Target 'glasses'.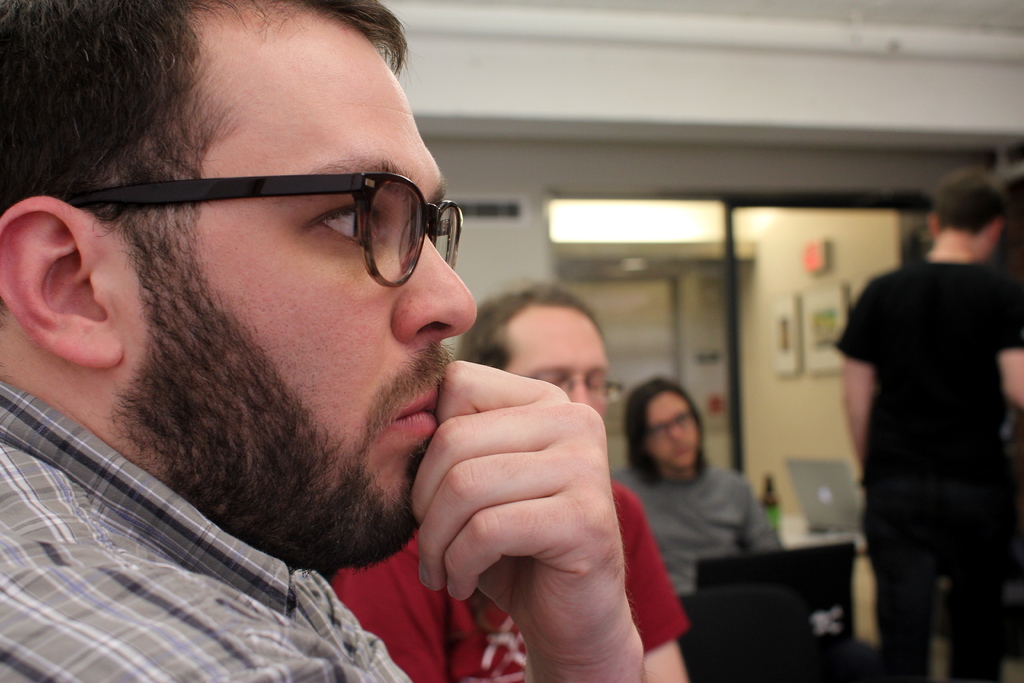
Target region: BBox(529, 374, 621, 404).
